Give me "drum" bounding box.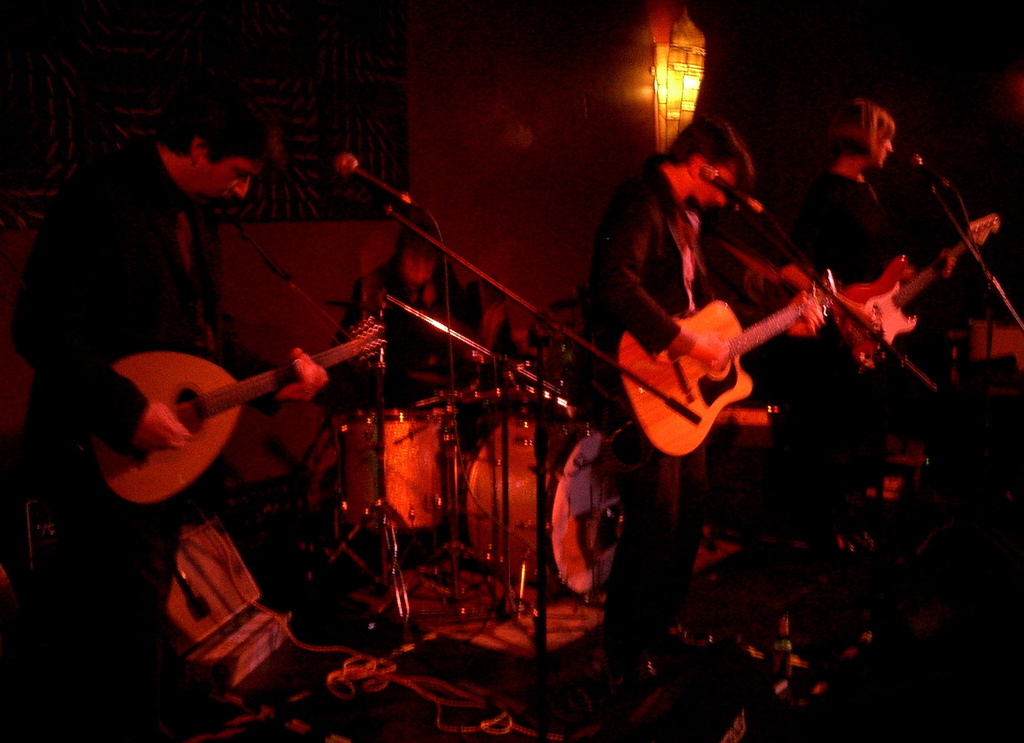
region(465, 425, 627, 593).
